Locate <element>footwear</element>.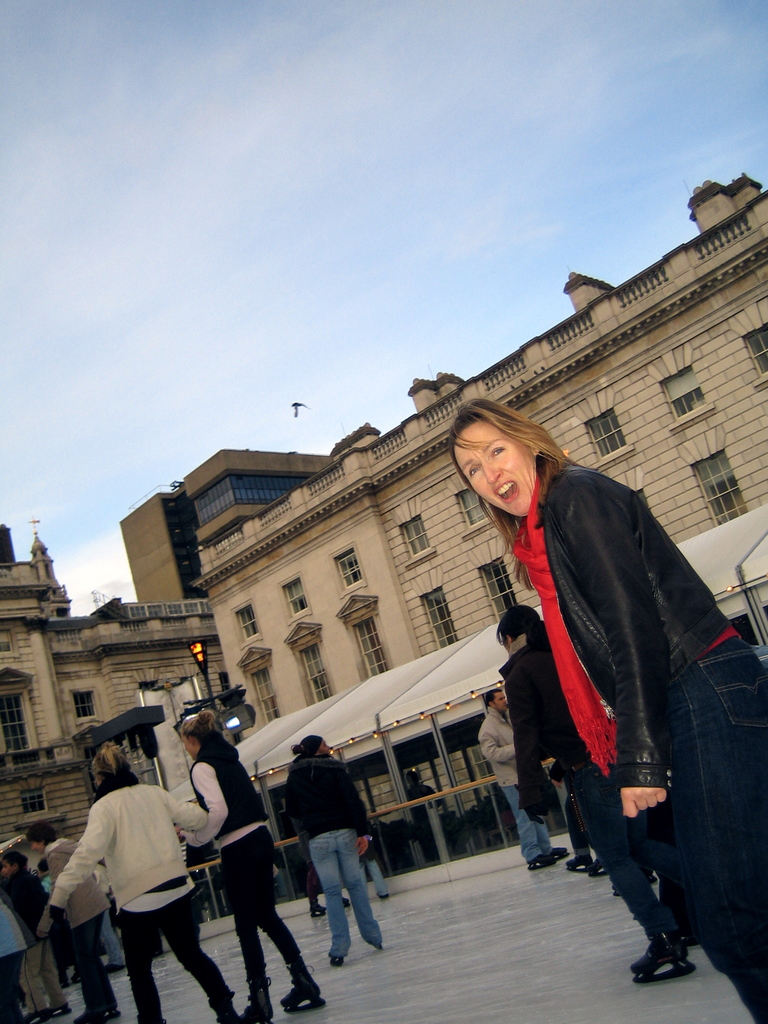
Bounding box: (left=374, top=893, right=390, bottom=901).
